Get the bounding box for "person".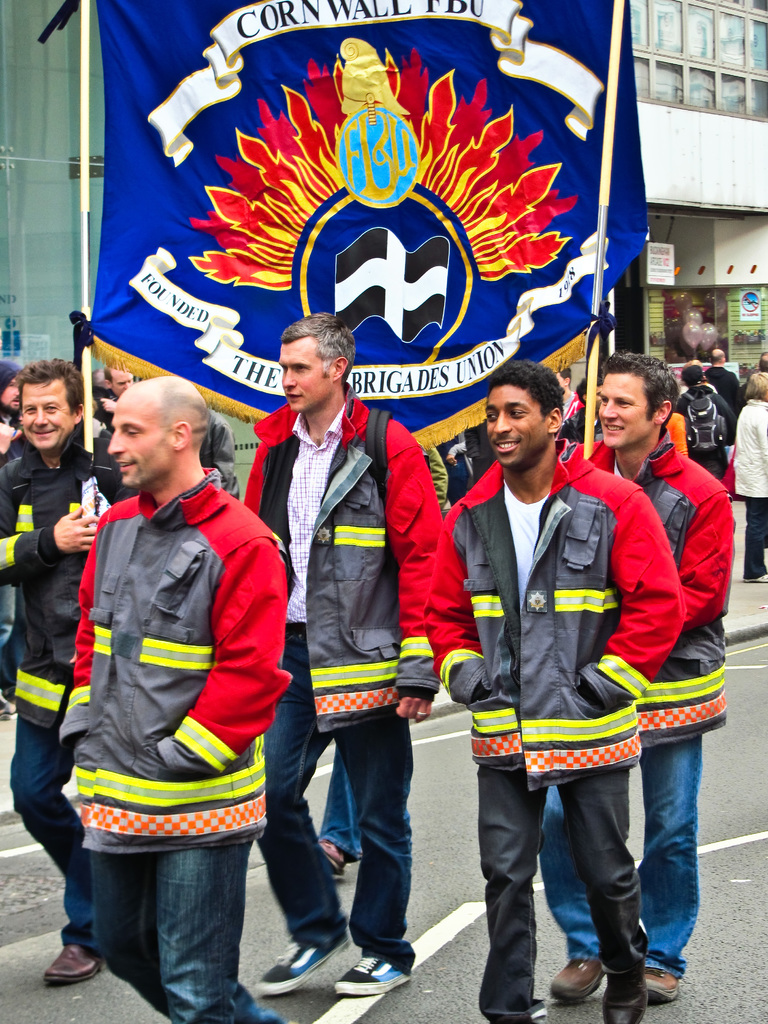
box=[74, 310, 93, 357].
